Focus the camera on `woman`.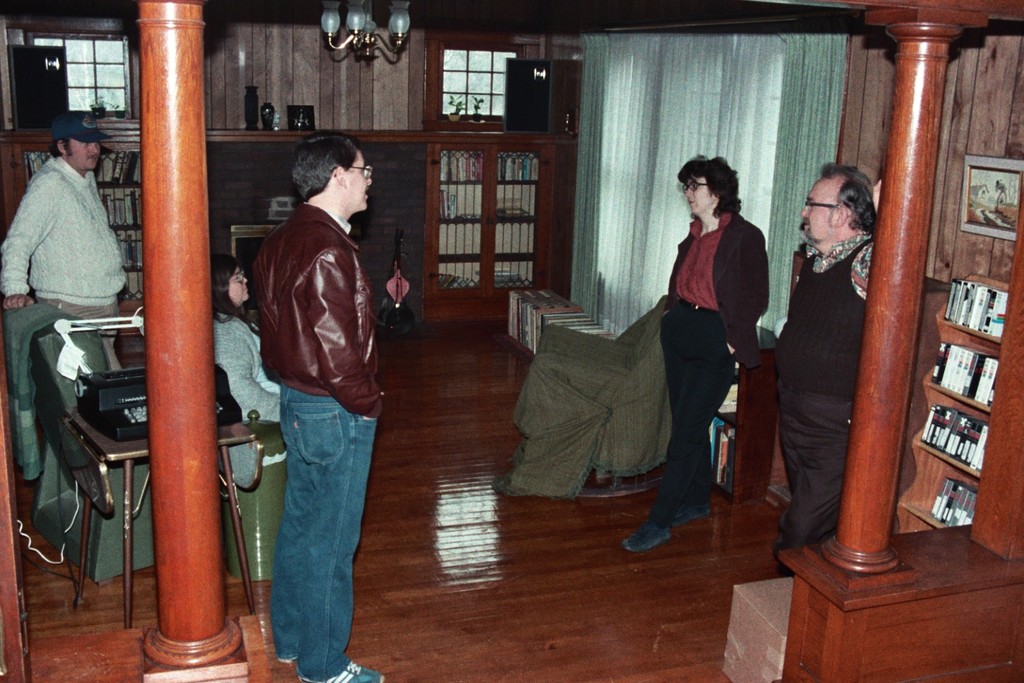
Focus region: <bbox>207, 254, 287, 470</bbox>.
